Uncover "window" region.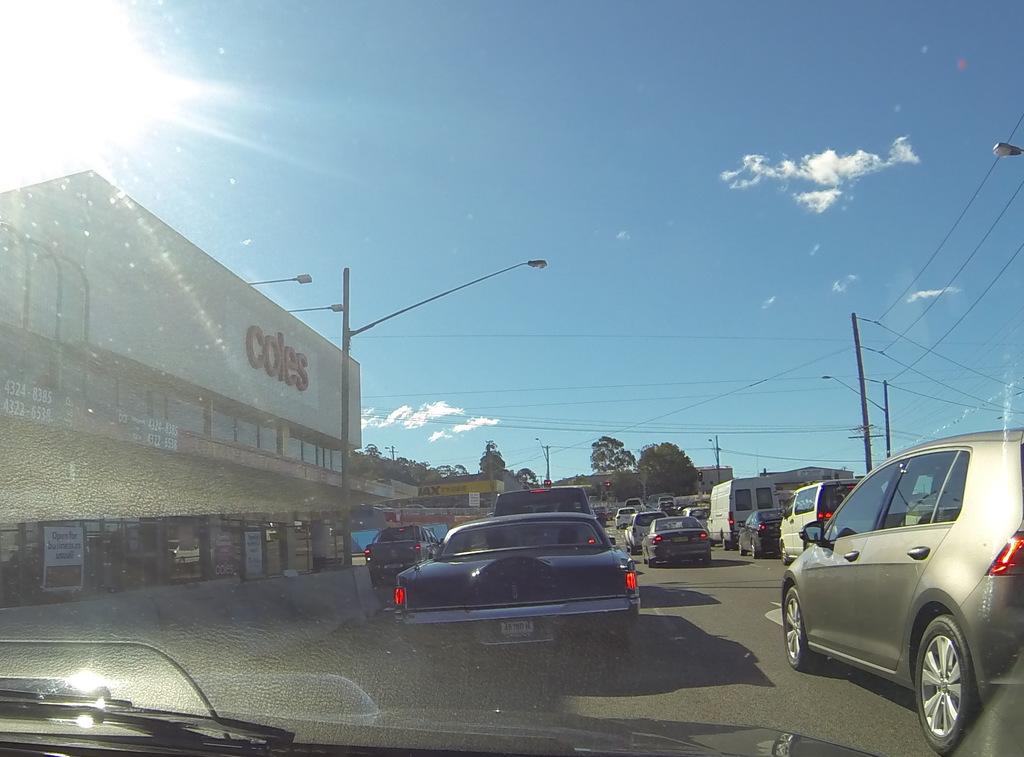
Uncovered: bbox=[819, 456, 904, 545].
